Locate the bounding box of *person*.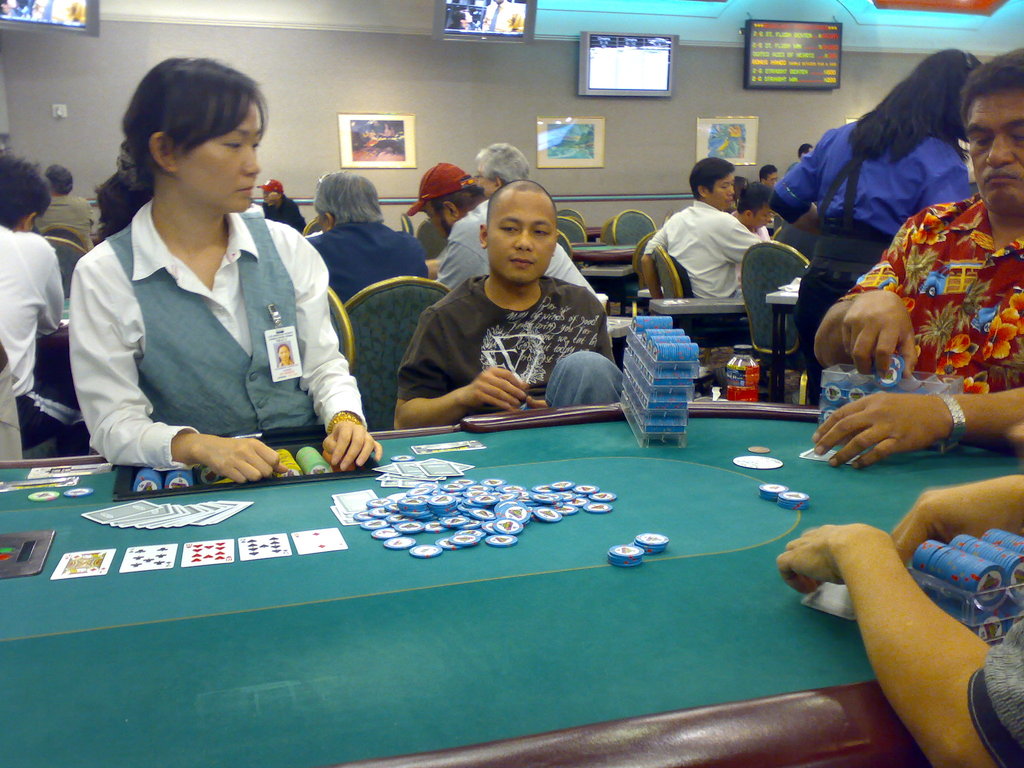
Bounding box: bbox=[0, 151, 70, 460].
